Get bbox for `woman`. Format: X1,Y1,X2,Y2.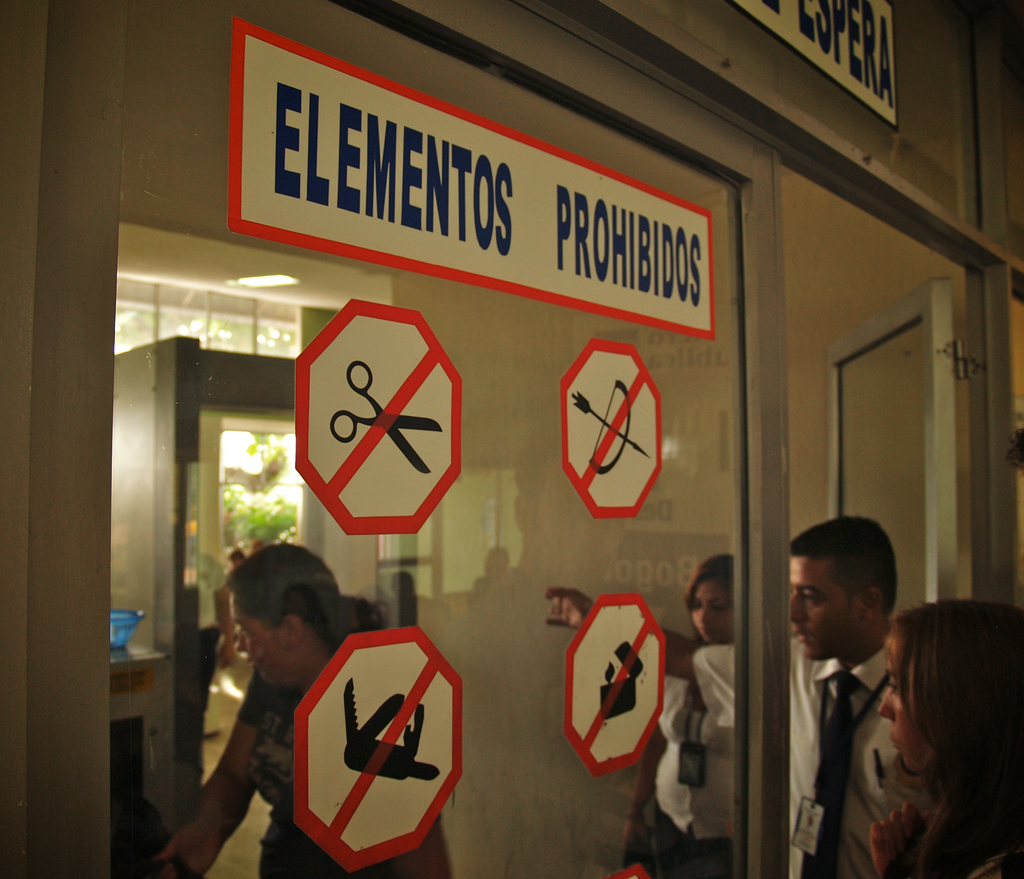
866,604,1023,878.
